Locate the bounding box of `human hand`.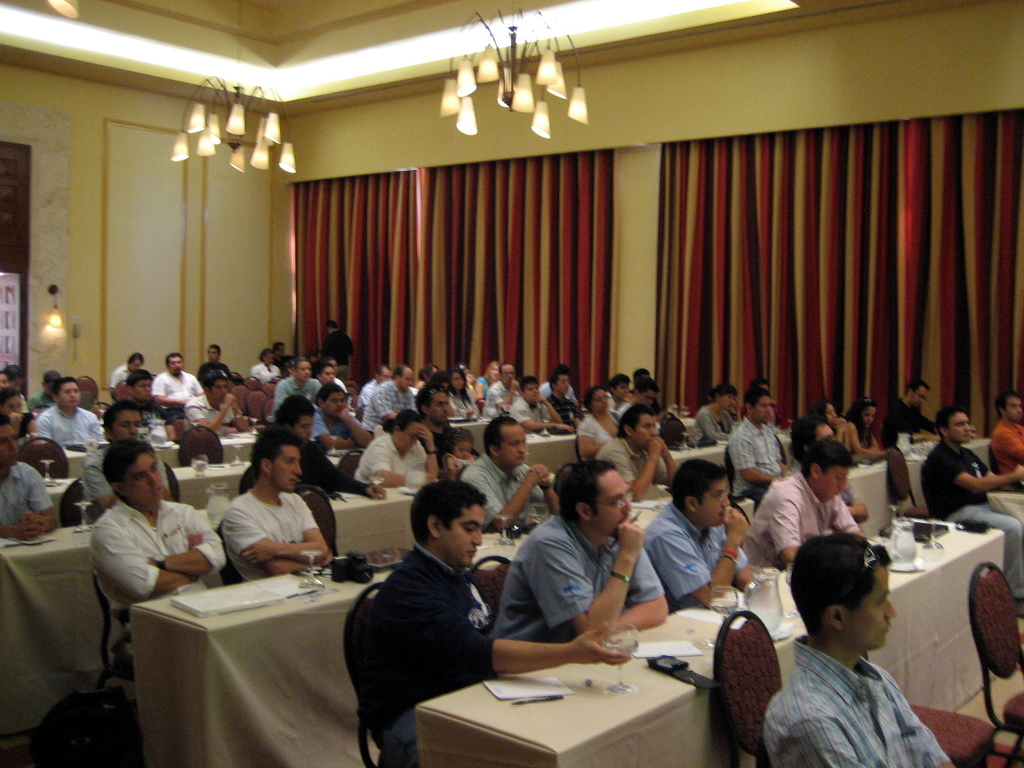
Bounding box: region(24, 510, 47, 529).
